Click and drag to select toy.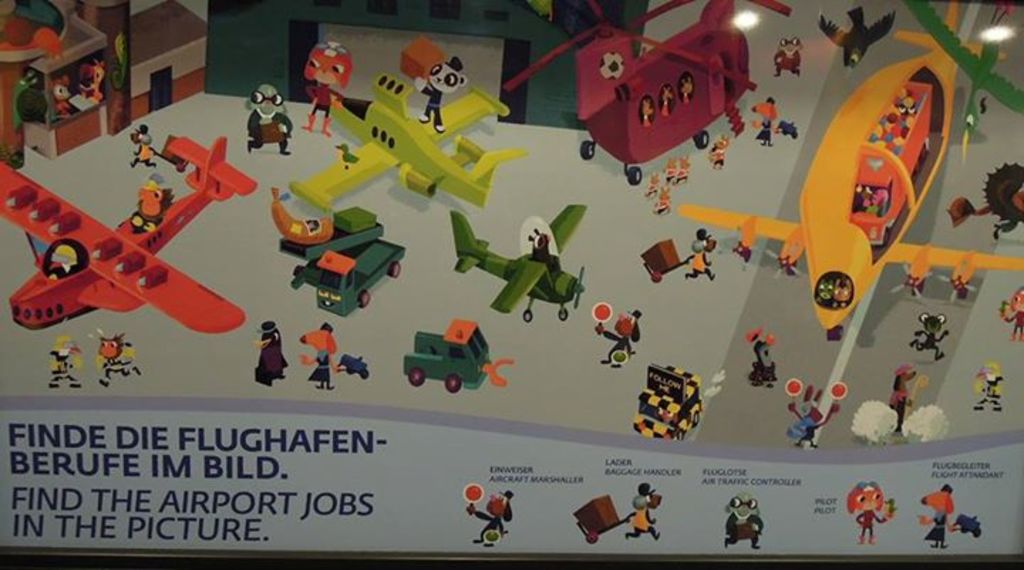
Selection: 620/476/663/543.
